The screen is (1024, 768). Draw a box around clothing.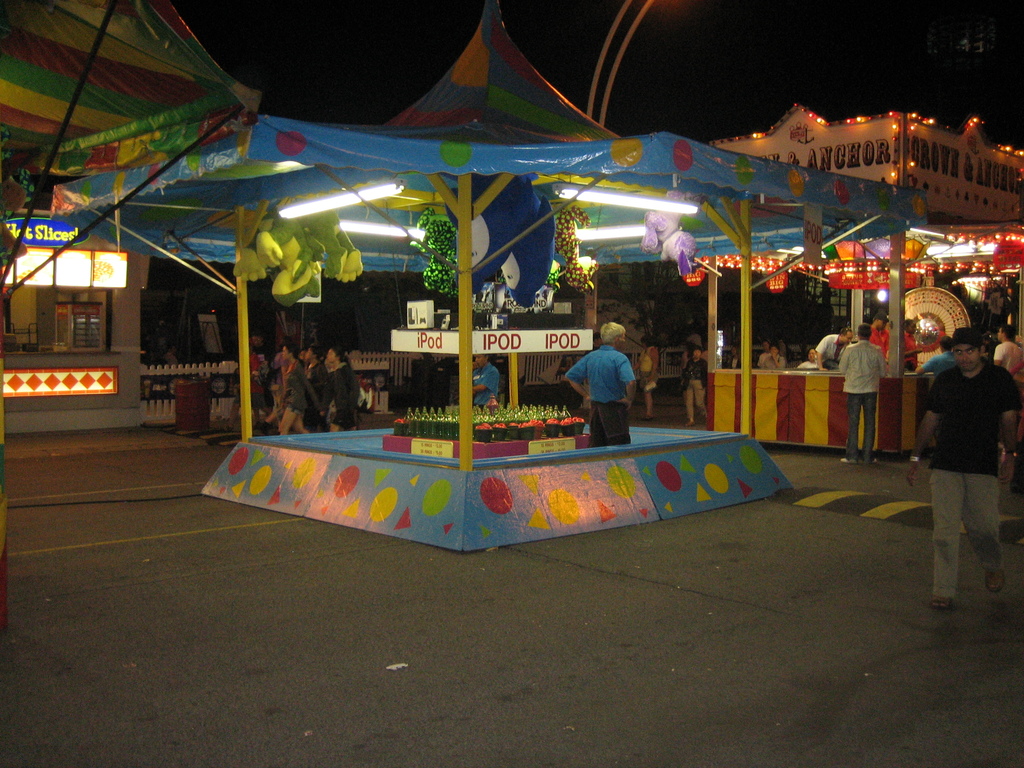
{"x1": 926, "y1": 361, "x2": 1022, "y2": 598}.
